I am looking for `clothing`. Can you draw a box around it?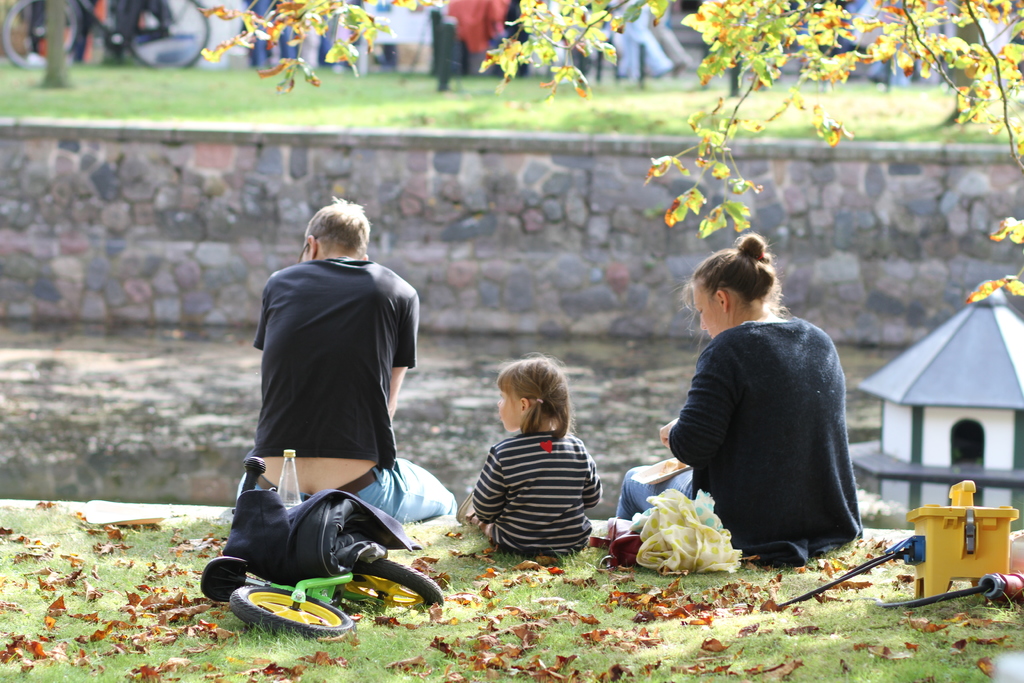
Sure, the bounding box is bbox(239, 452, 461, 532).
